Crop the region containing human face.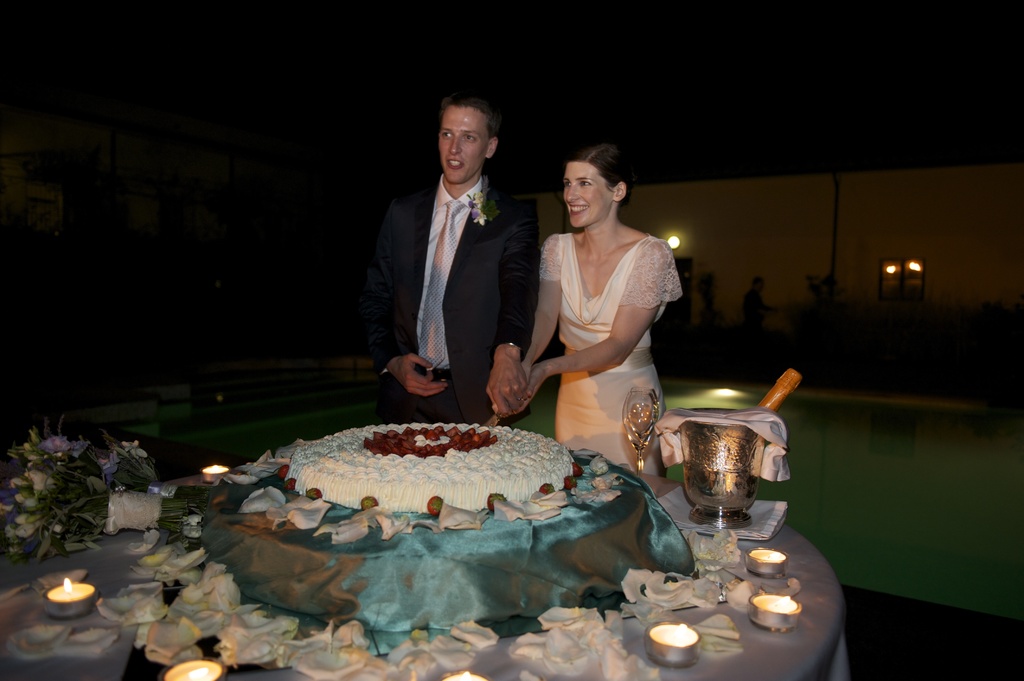
Crop region: l=436, t=105, r=485, b=182.
